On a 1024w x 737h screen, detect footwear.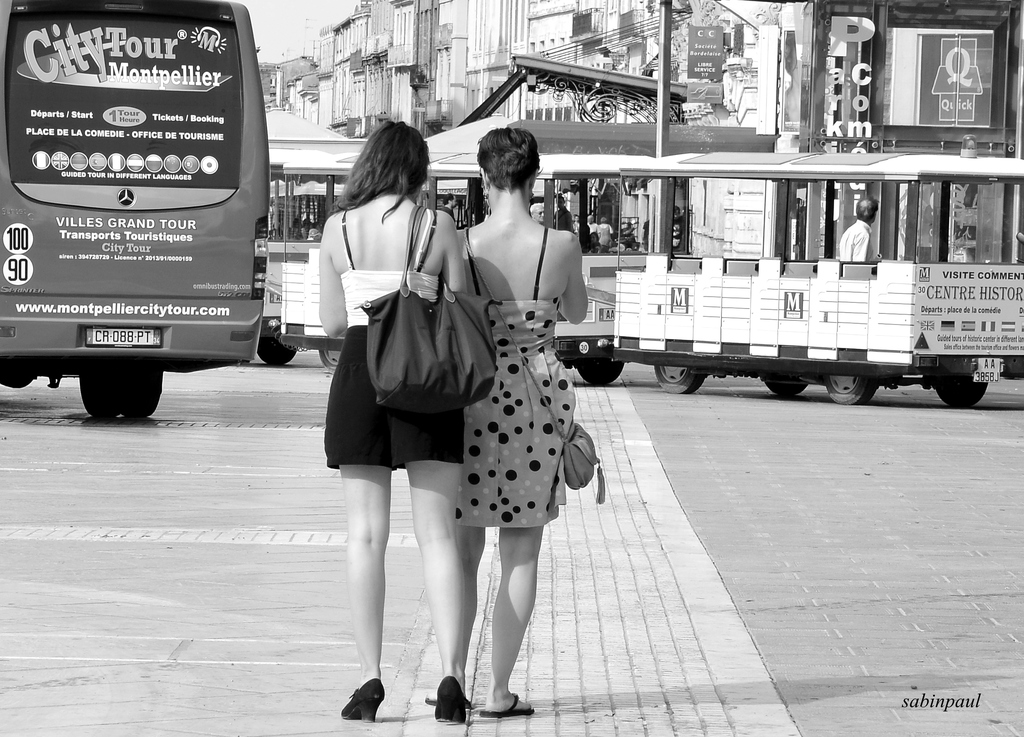
{"left": 480, "top": 690, "right": 535, "bottom": 720}.
